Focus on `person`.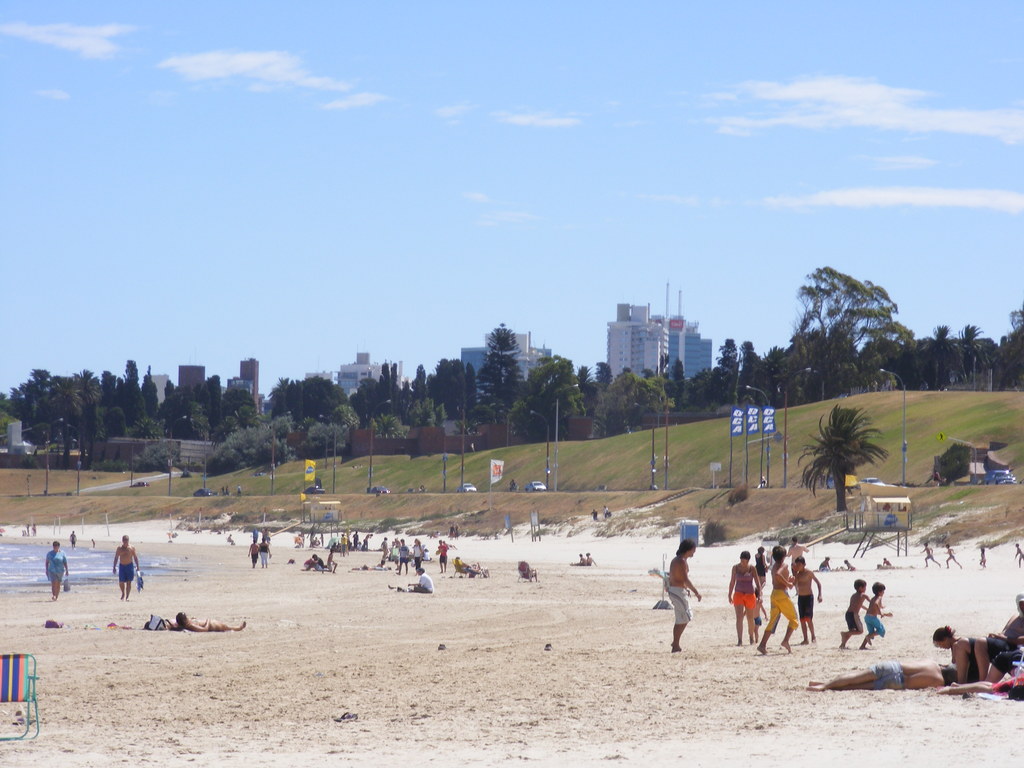
Focused at 857/580/893/650.
